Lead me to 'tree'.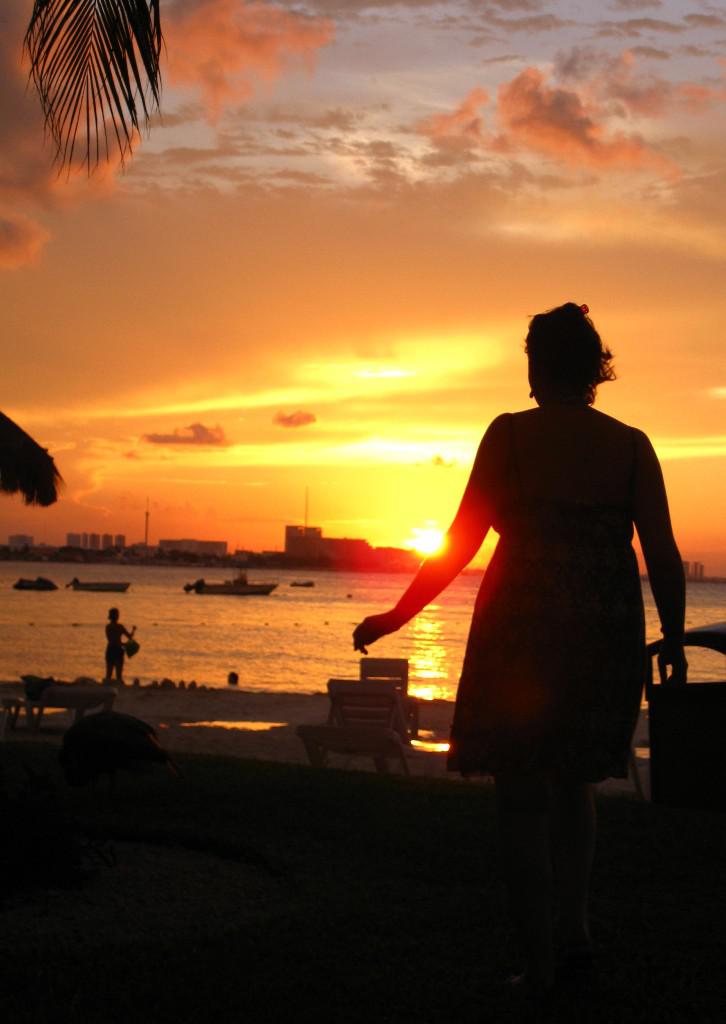
Lead to [15,0,175,193].
